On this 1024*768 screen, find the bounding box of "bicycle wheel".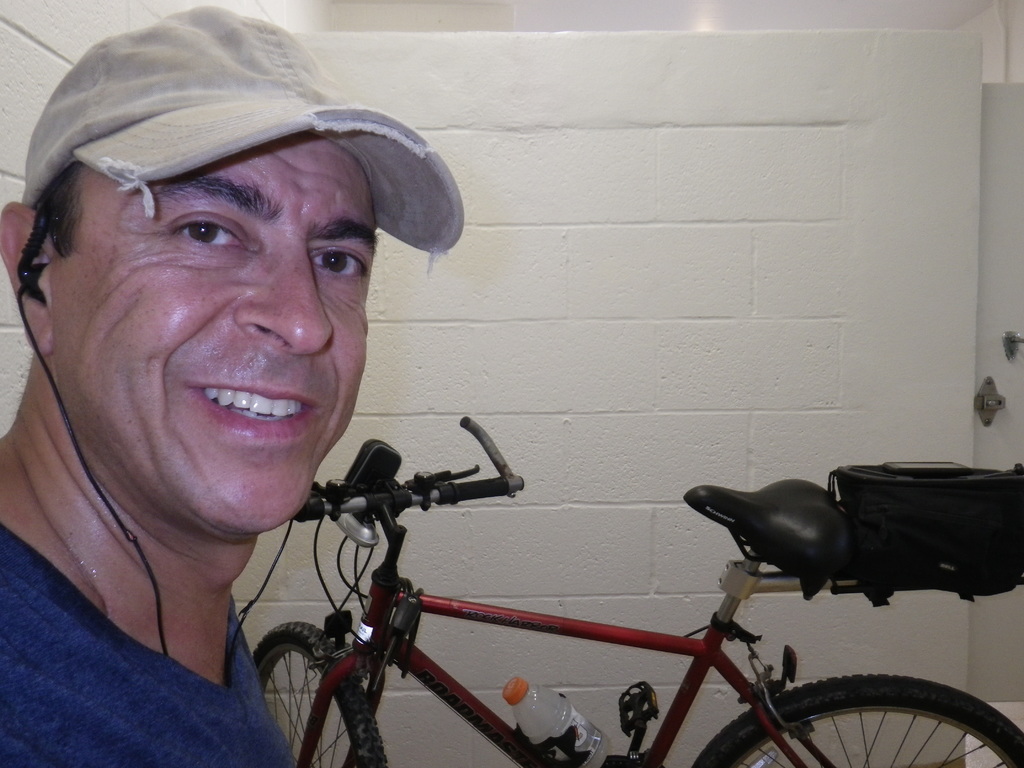
Bounding box: detection(694, 678, 1023, 767).
